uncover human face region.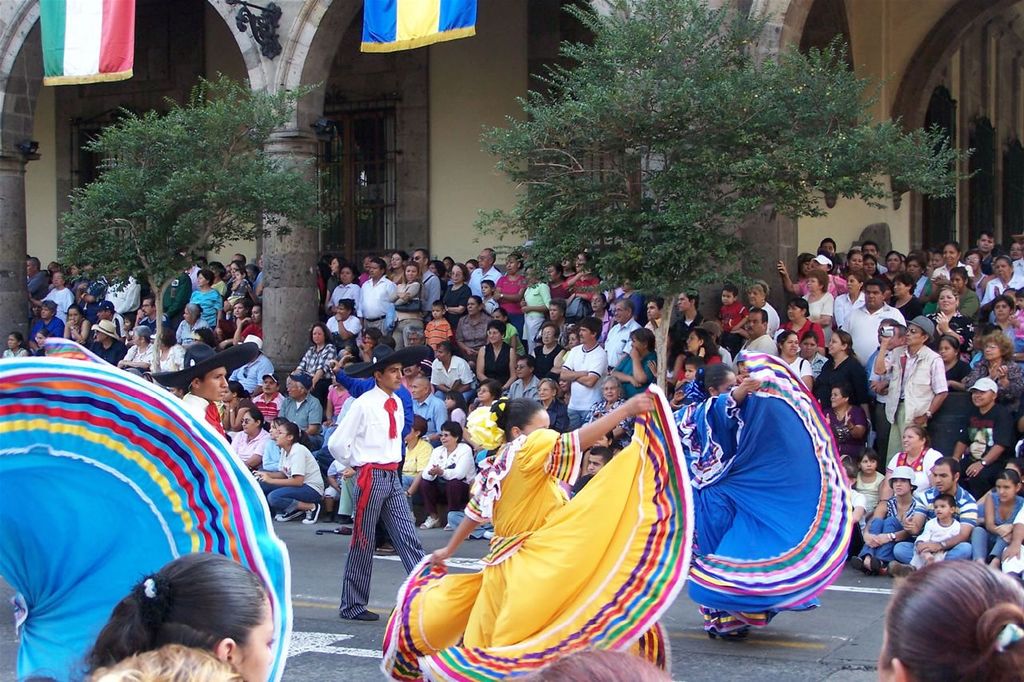
Uncovered: (x1=678, y1=293, x2=688, y2=309).
